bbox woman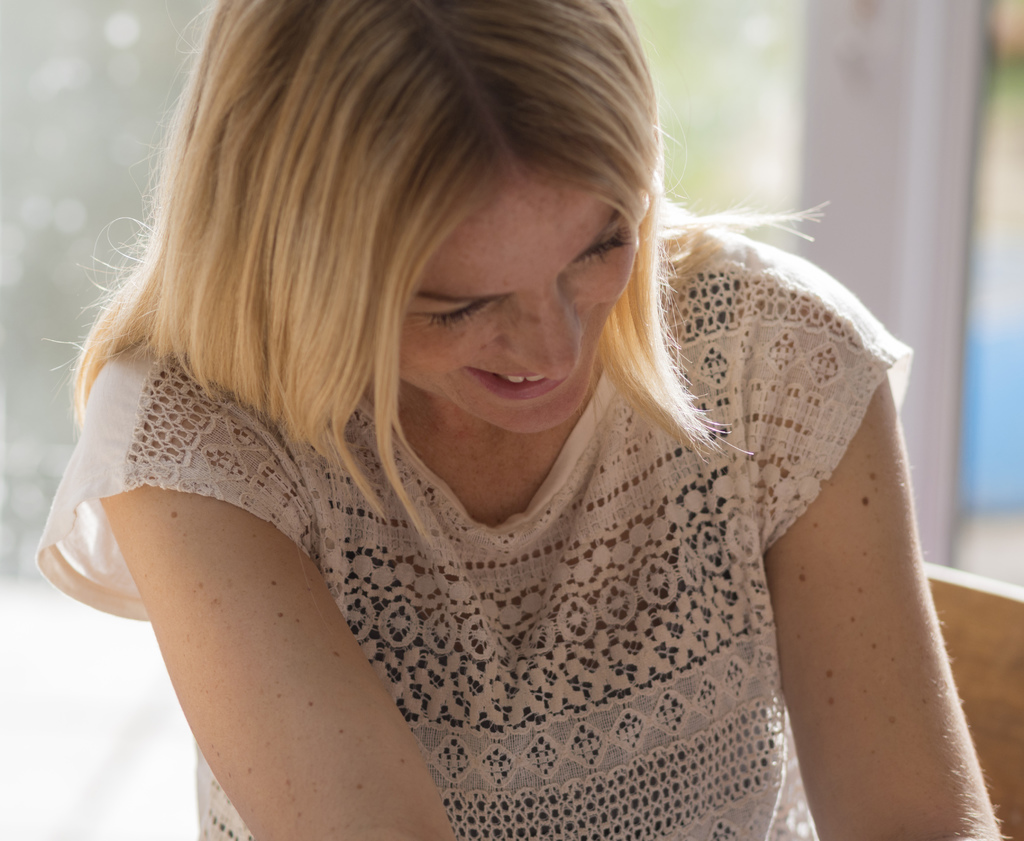
left=35, top=0, right=998, bottom=840
